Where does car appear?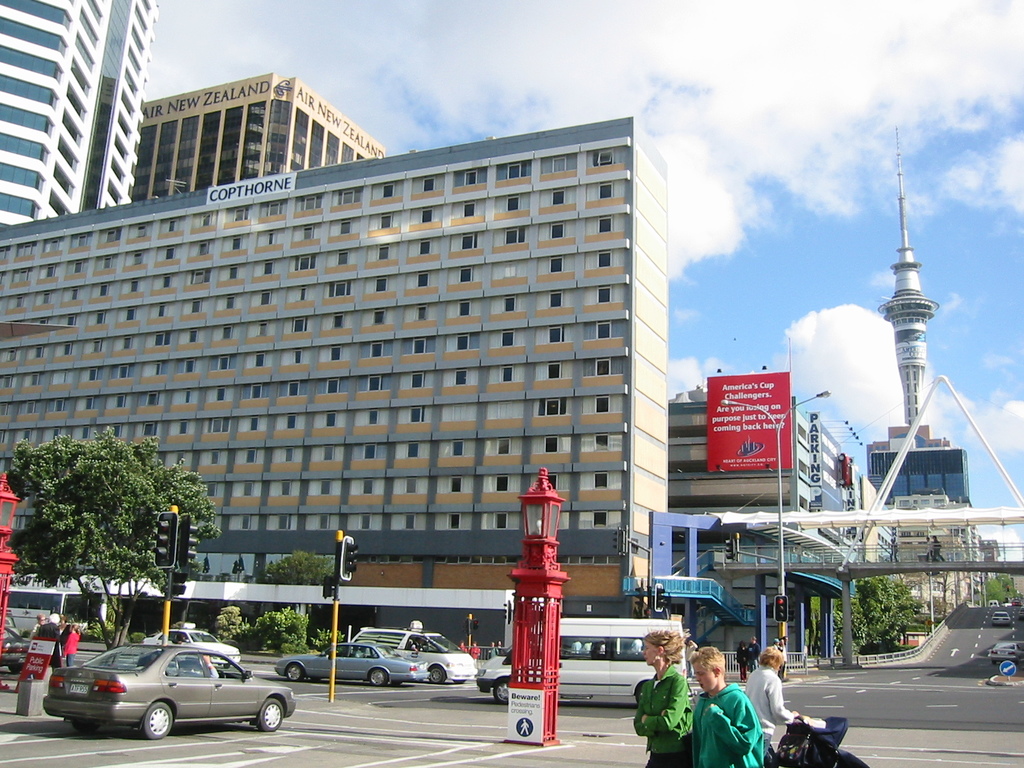
Appears at left=276, top=641, right=429, bottom=686.
